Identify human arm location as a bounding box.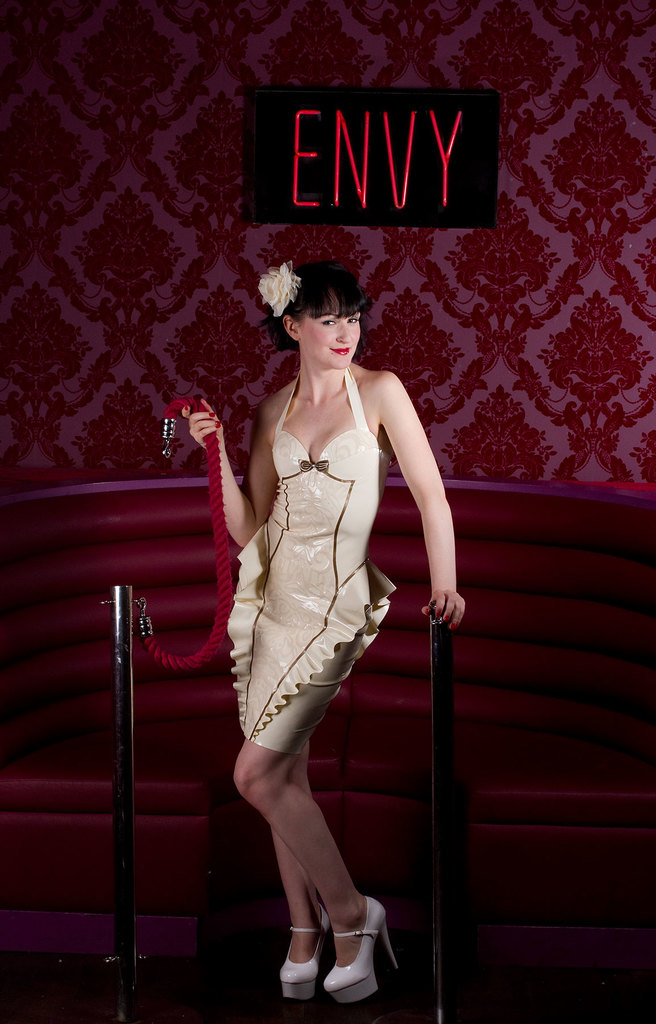
<box>180,394,276,548</box>.
